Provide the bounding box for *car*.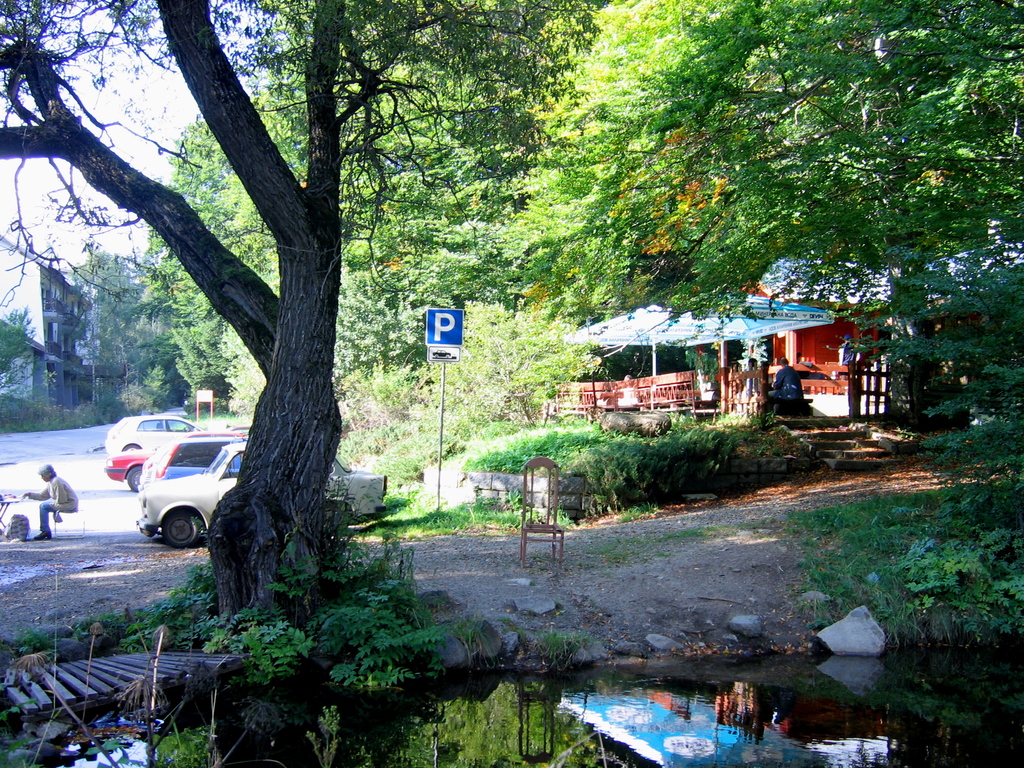
(left=137, top=435, right=236, bottom=490).
